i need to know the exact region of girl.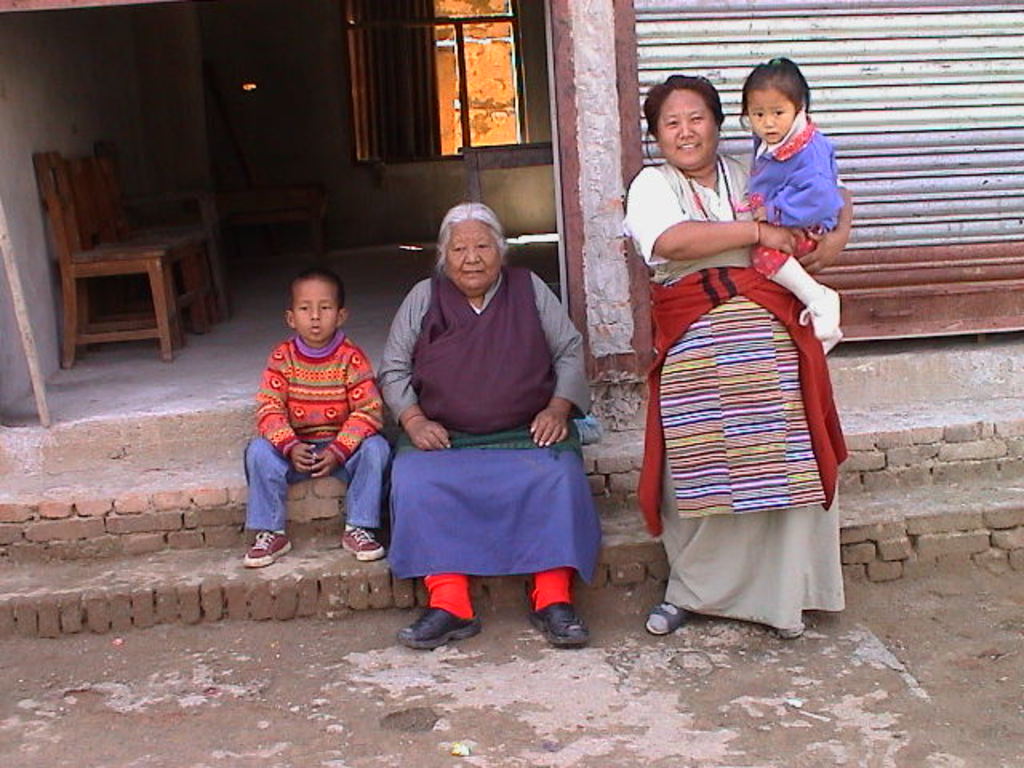
Region: 624:77:830:632.
